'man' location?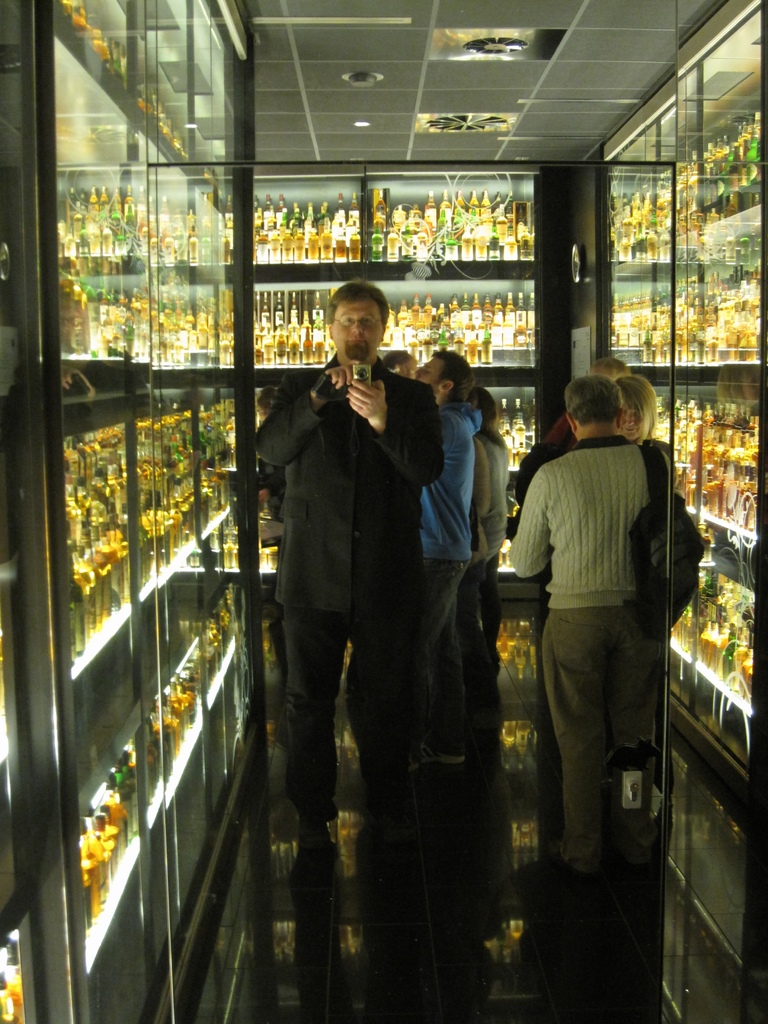
bbox=[500, 358, 713, 927]
